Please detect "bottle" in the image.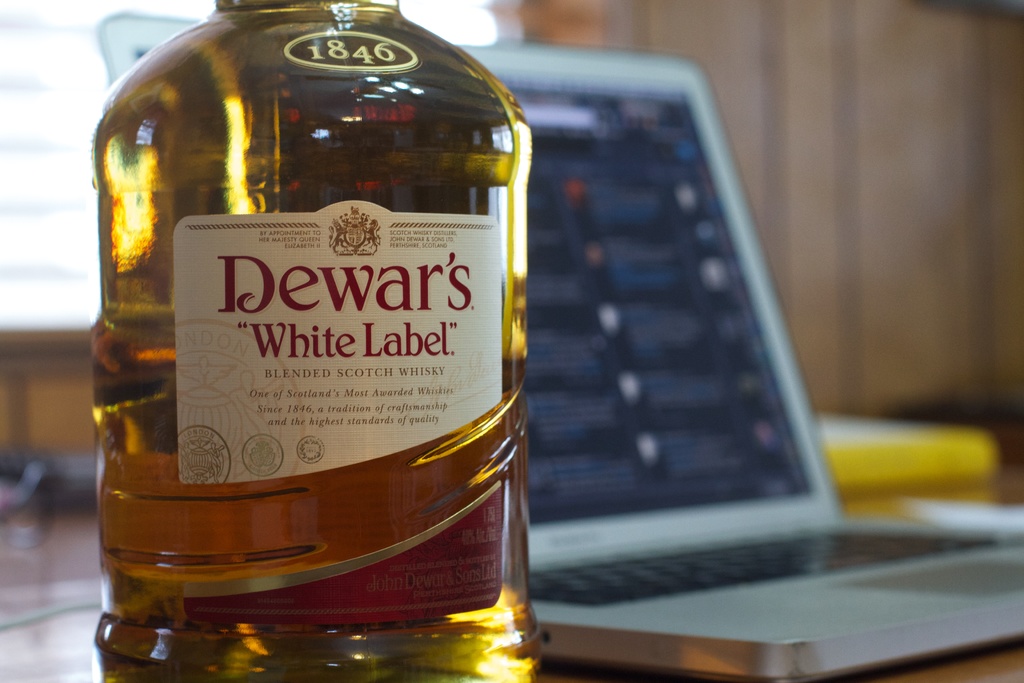
102, 22, 534, 601.
